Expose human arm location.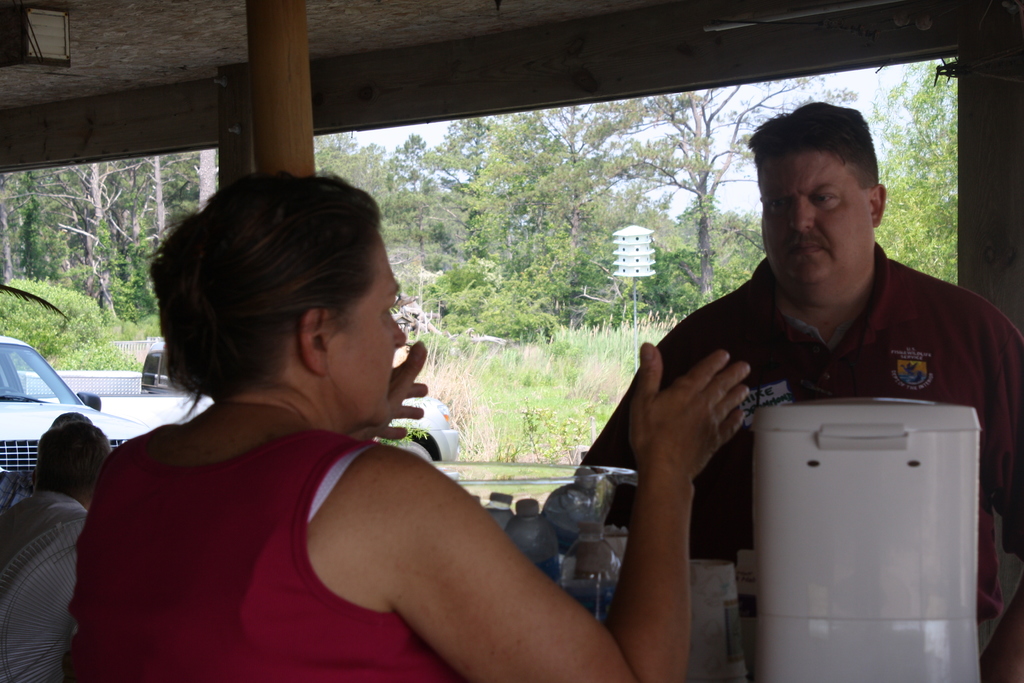
Exposed at (390, 336, 744, 682).
